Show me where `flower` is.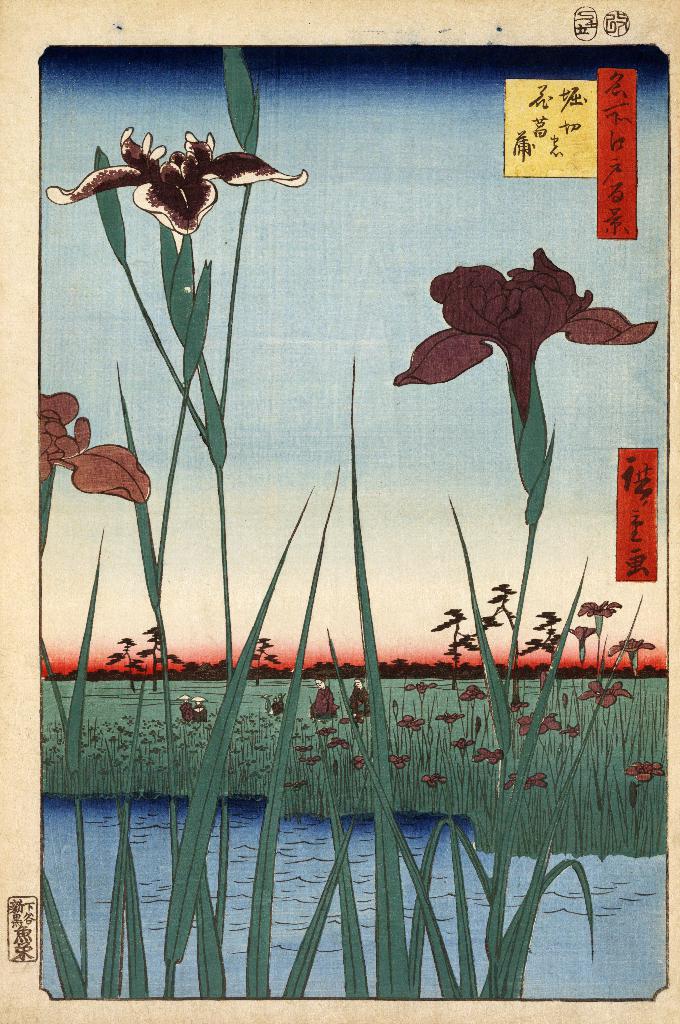
`flower` is at l=26, t=390, r=157, b=507.
